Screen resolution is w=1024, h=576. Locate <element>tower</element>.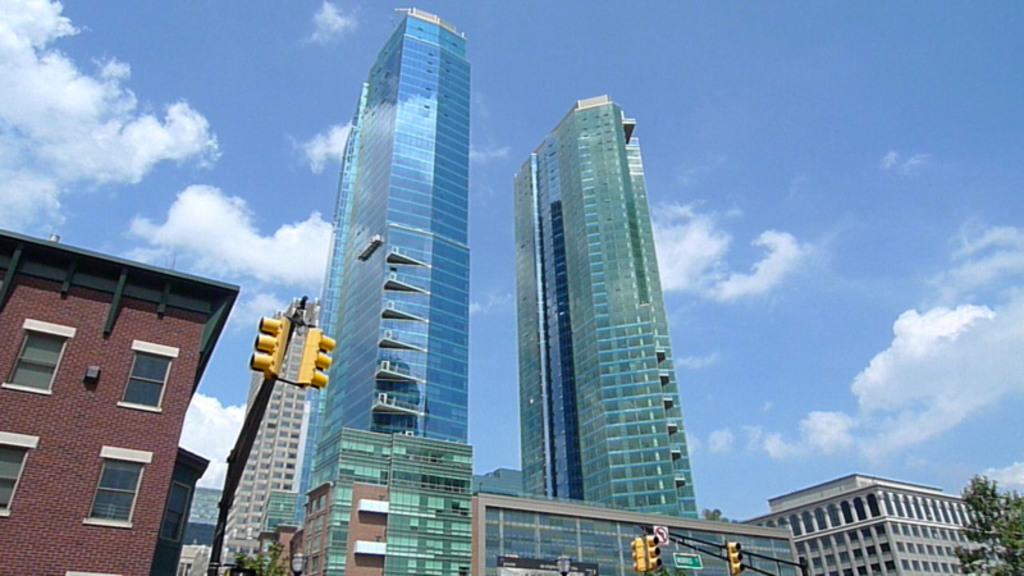
{"left": 206, "top": 293, "right": 319, "bottom": 575}.
